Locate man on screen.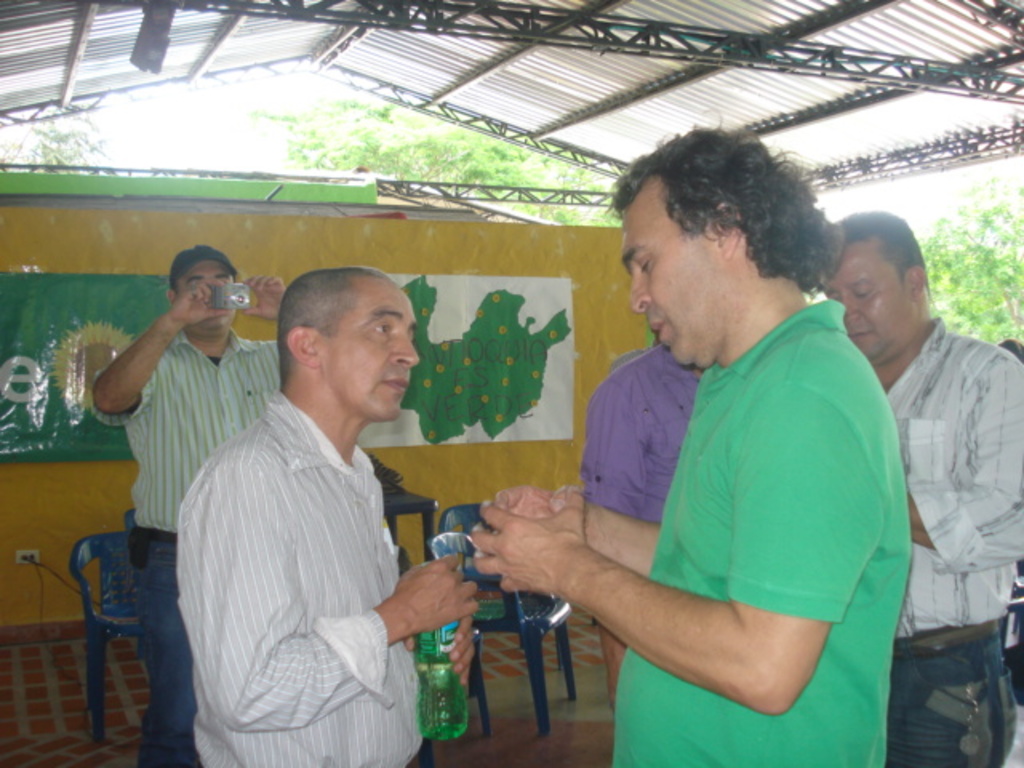
On screen at 469, 120, 912, 766.
